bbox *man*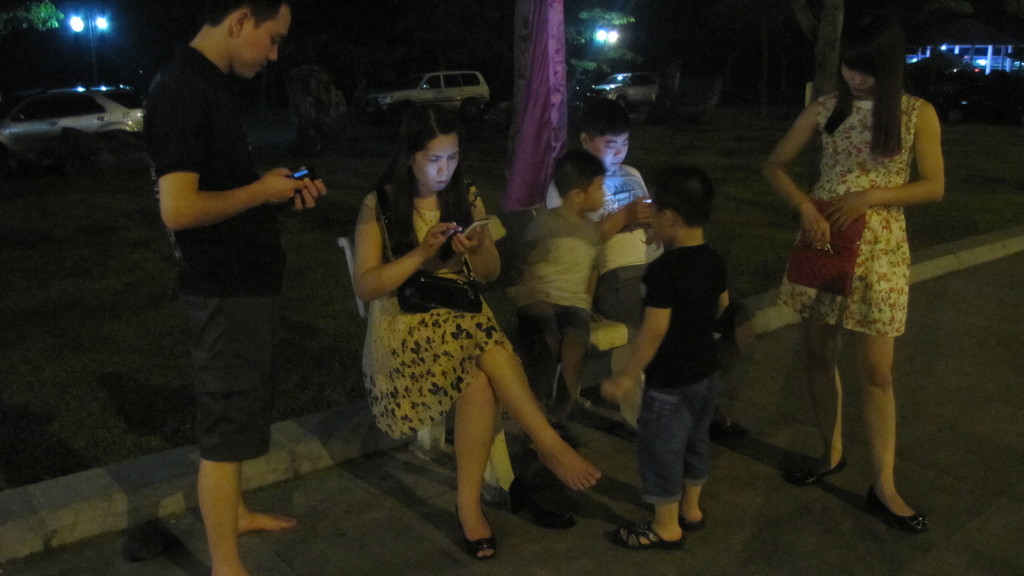
bbox(136, 0, 325, 575)
